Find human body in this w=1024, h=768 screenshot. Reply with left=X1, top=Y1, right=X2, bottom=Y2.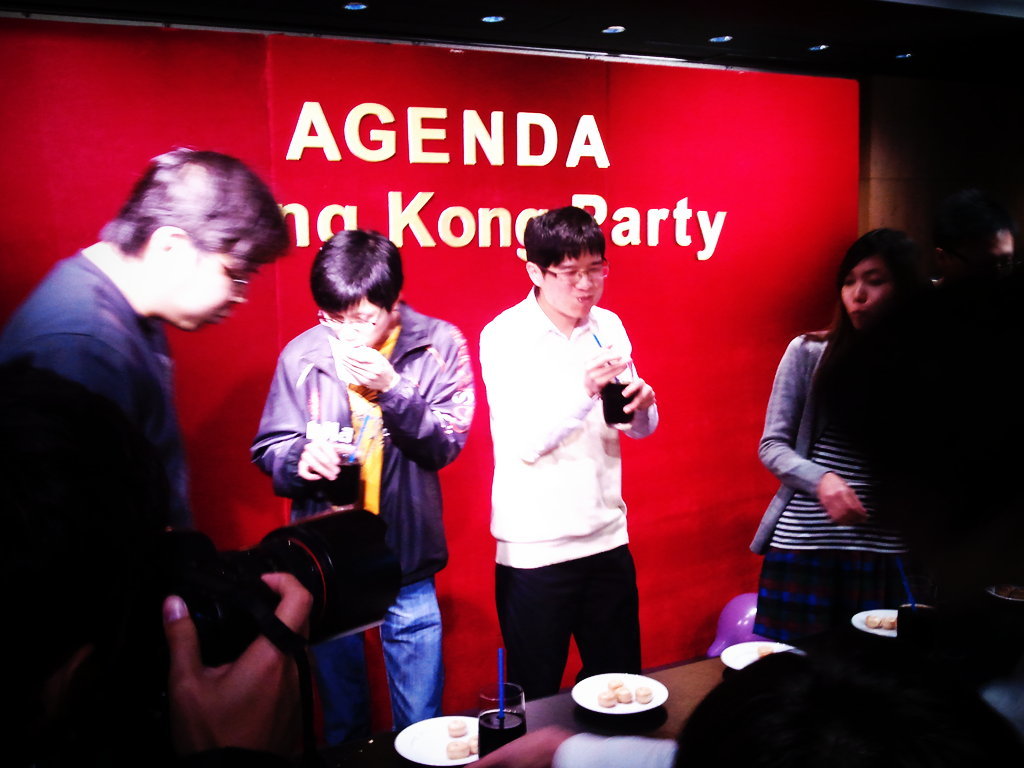
left=23, top=102, right=309, bottom=767.
